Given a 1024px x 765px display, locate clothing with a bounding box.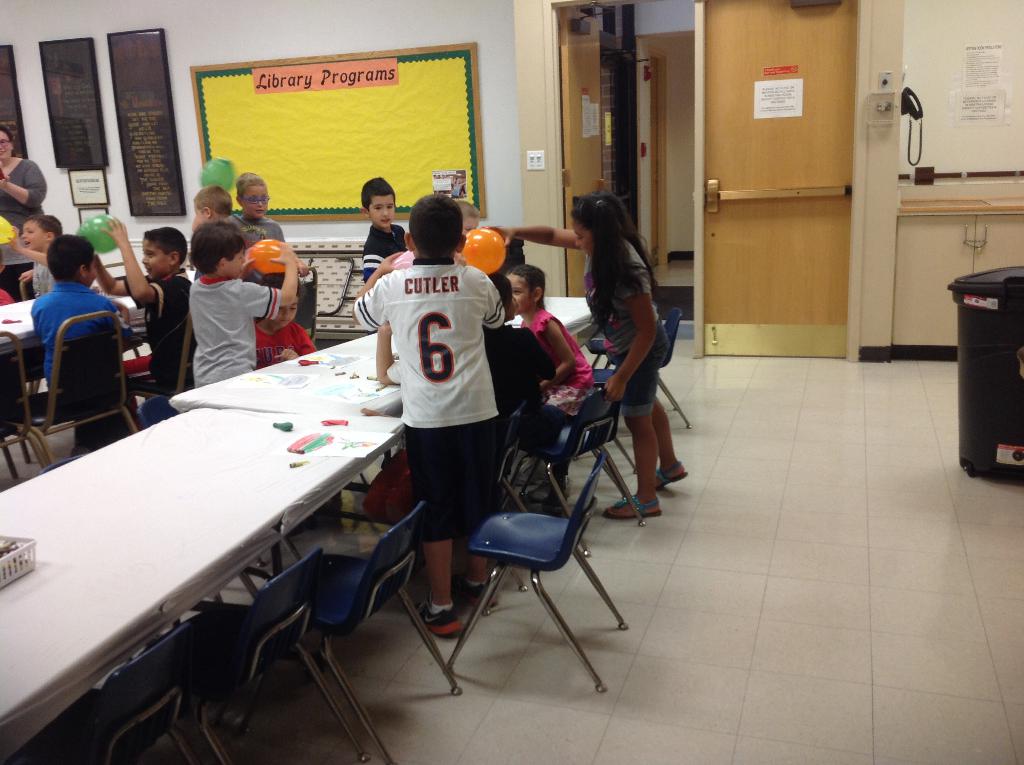
Located: [x1=31, y1=264, x2=54, y2=300].
